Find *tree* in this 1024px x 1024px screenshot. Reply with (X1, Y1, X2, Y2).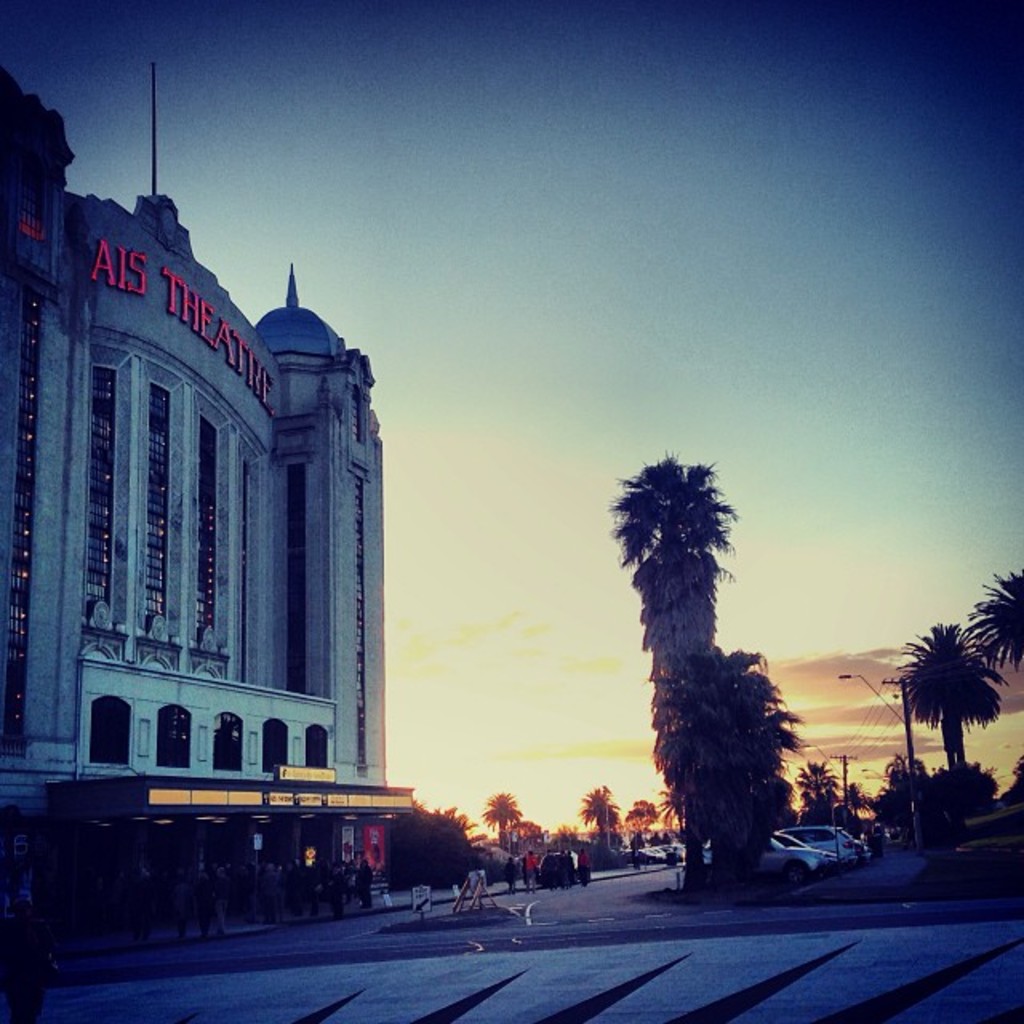
(965, 560, 1022, 672).
